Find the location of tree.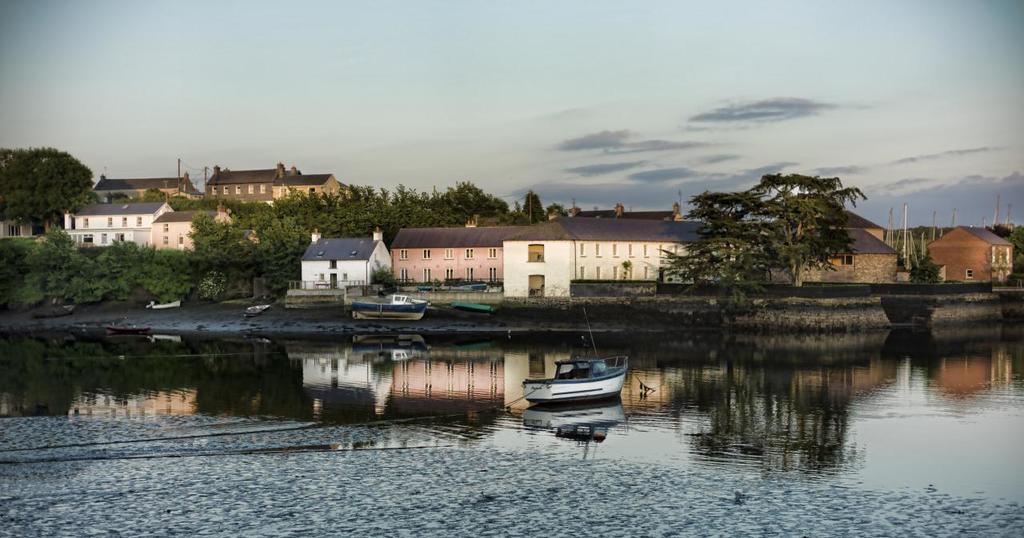
Location: box=[649, 189, 789, 285].
